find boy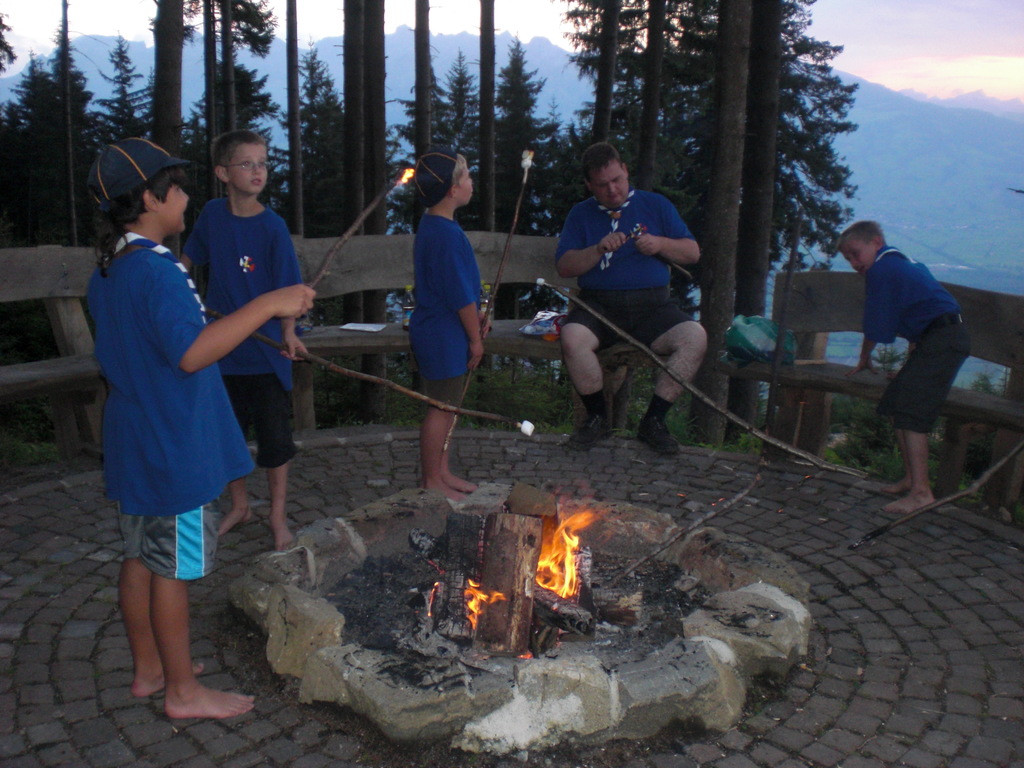
<bbox>411, 152, 502, 500</bbox>
